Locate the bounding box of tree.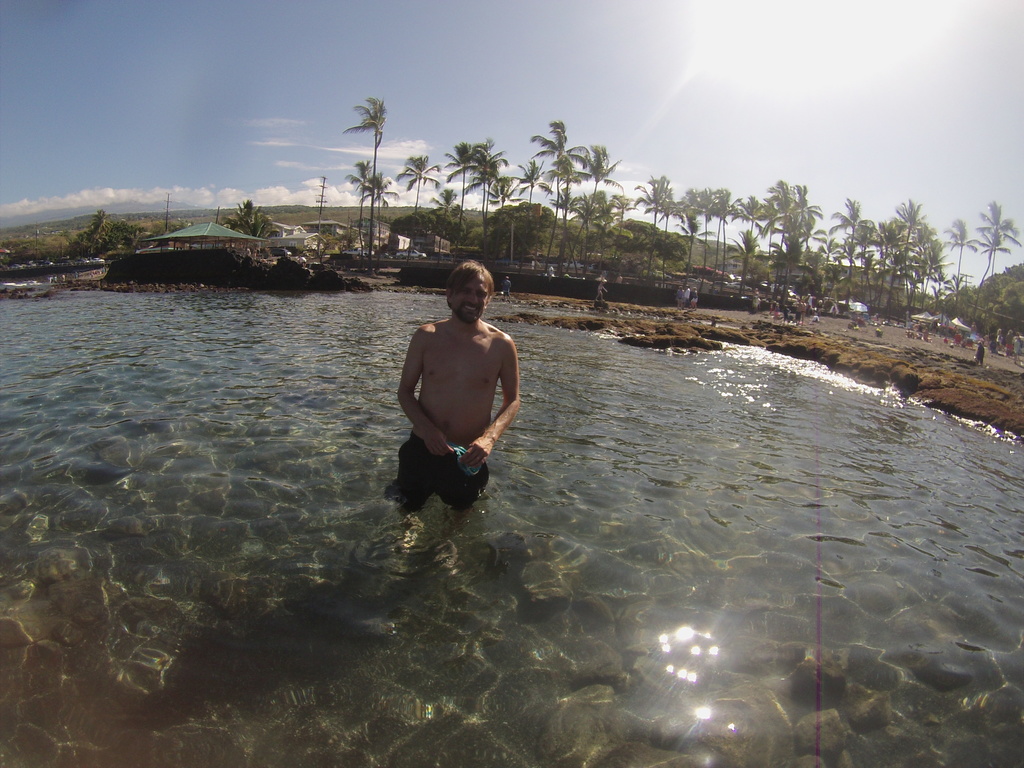
Bounding box: box=[459, 134, 509, 253].
